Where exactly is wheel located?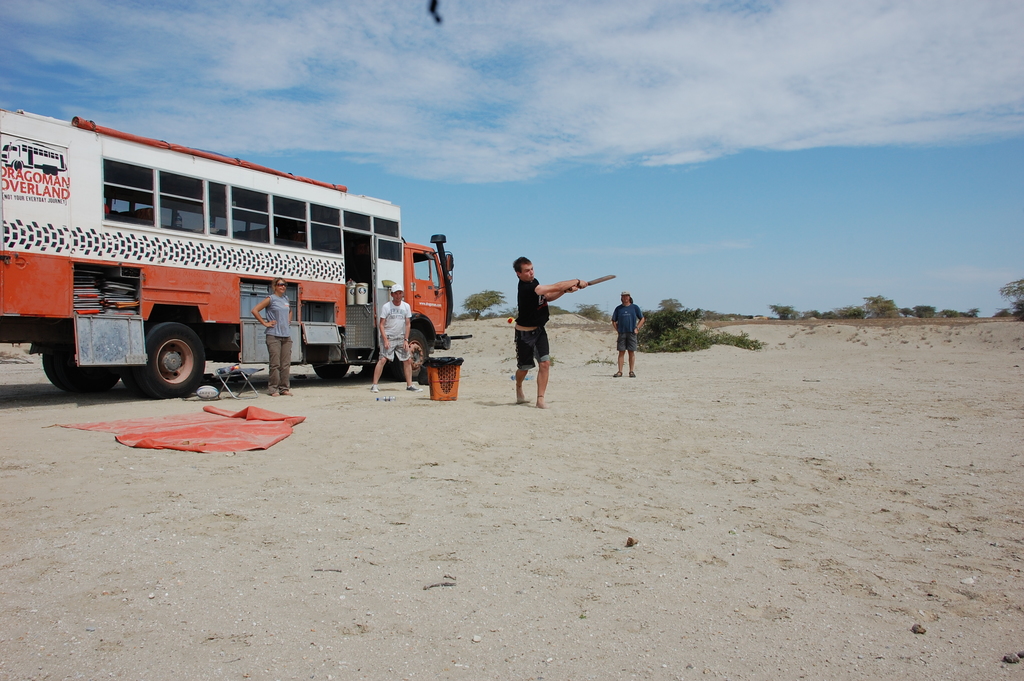
Its bounding box is pyautogui.locateOnScreen(311, 349, 347, 381).
